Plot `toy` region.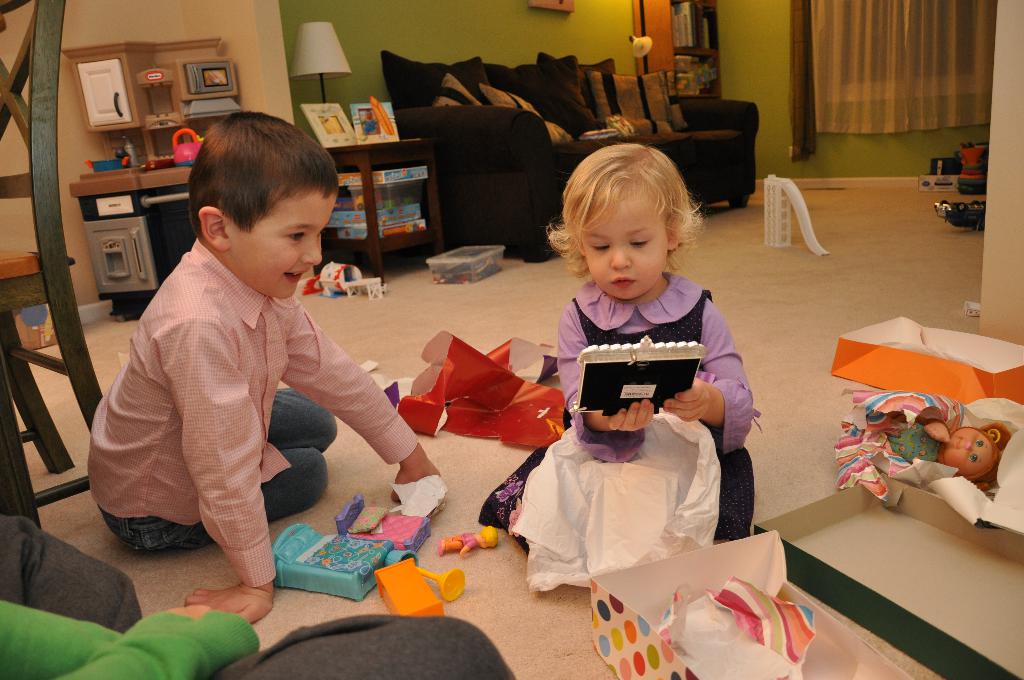
Plotted at locate(337, 494, 434, 552).
